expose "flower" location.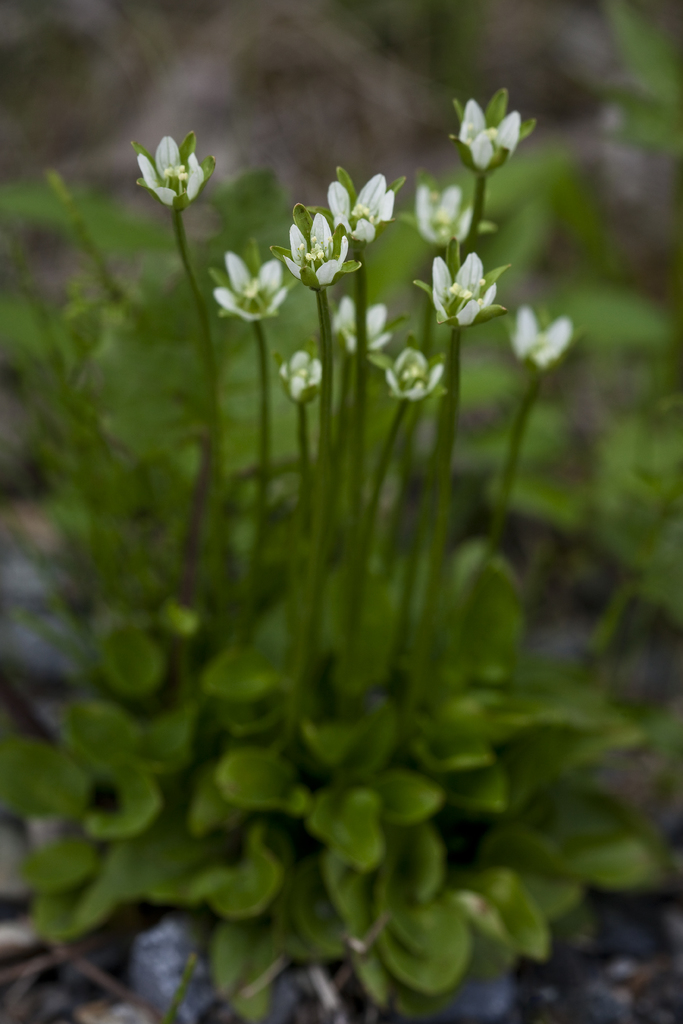
Exposed at 338 297 391 360.
